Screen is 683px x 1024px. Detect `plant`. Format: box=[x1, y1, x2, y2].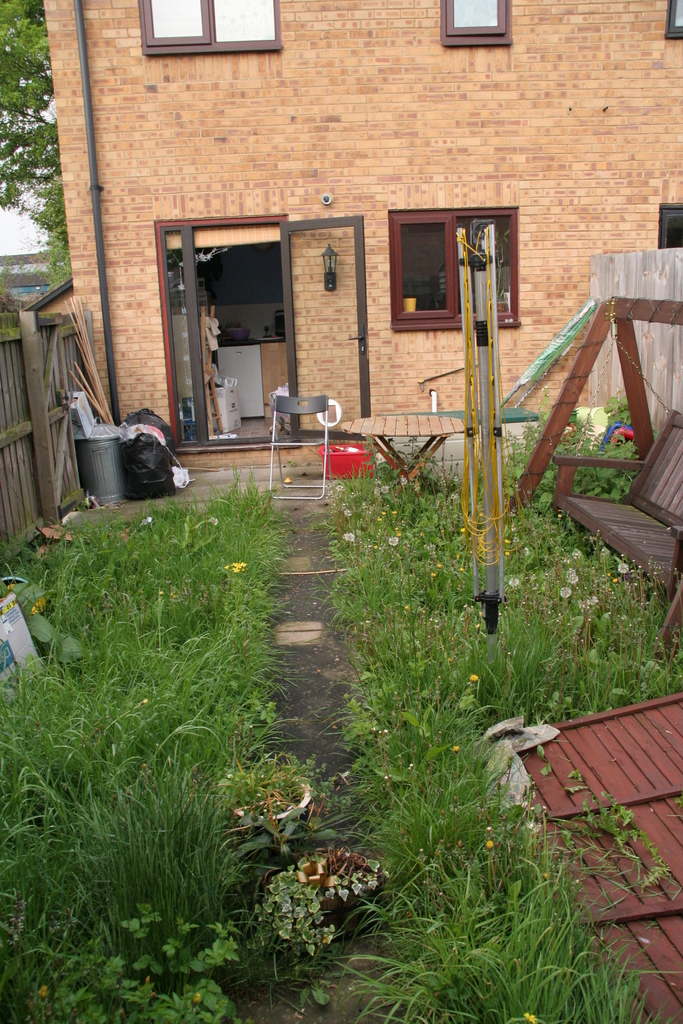
box=[322, 882, 682, 1023].
